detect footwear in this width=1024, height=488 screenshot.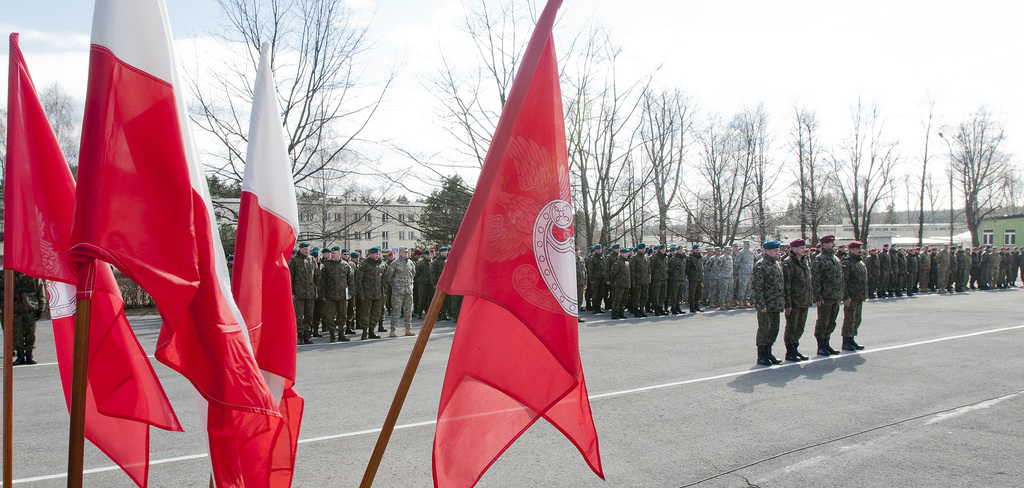
Detection: bbox=(696, 301, 702, 314).
